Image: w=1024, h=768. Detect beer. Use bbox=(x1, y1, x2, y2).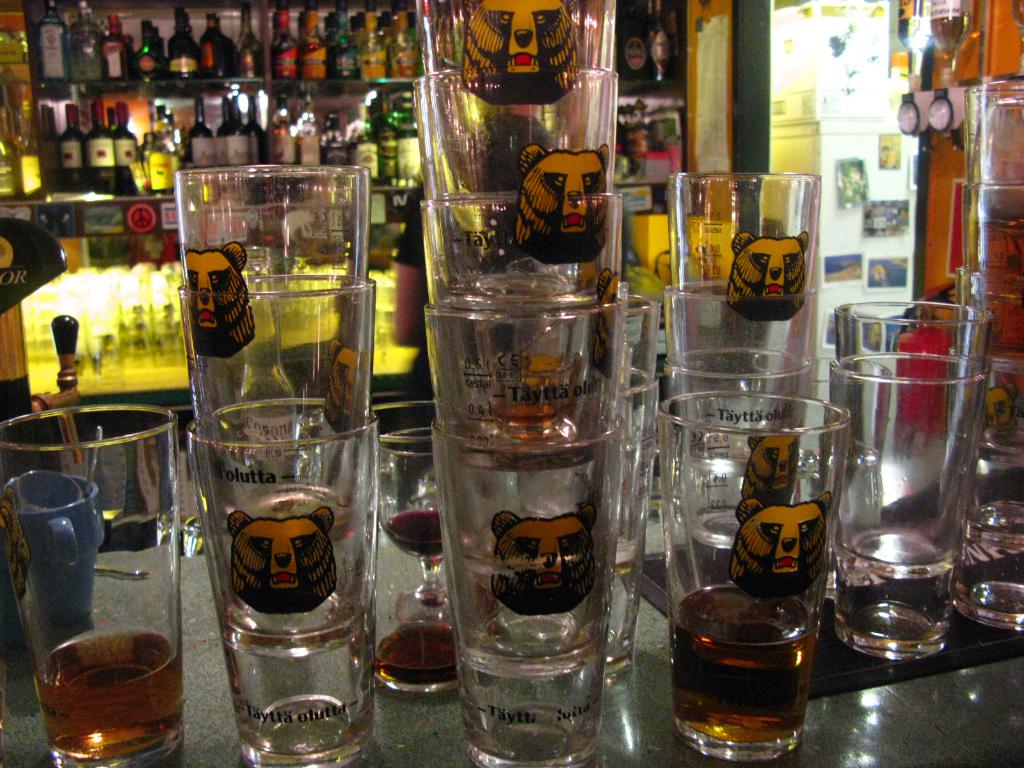
bbox=(676, 581, 809, 751).
